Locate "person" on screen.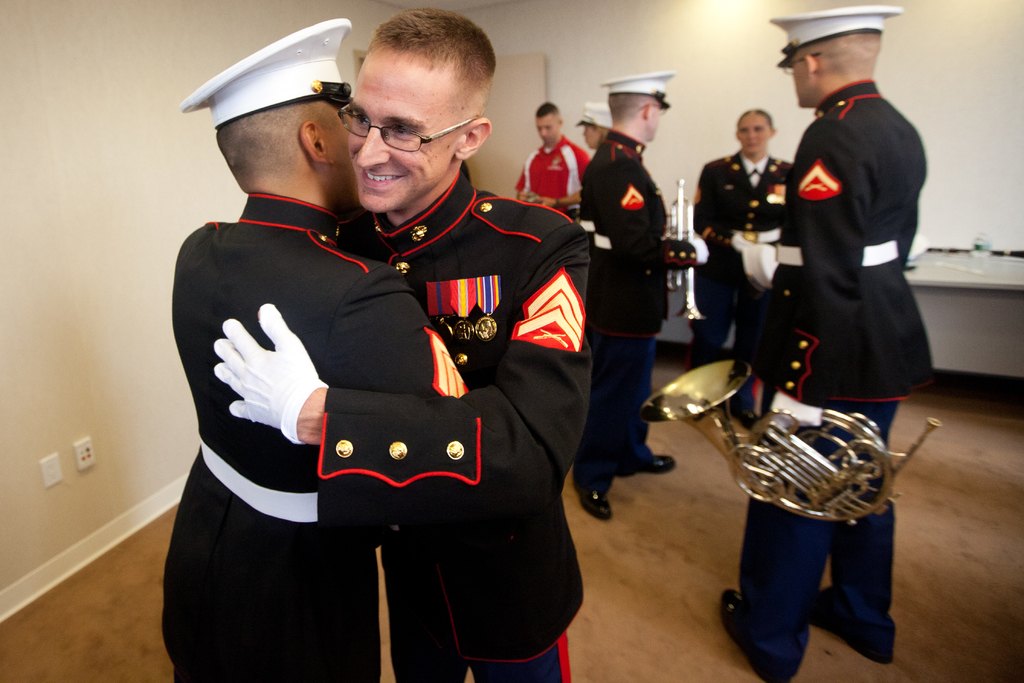
On screen at 716, 5, 936, 682.
